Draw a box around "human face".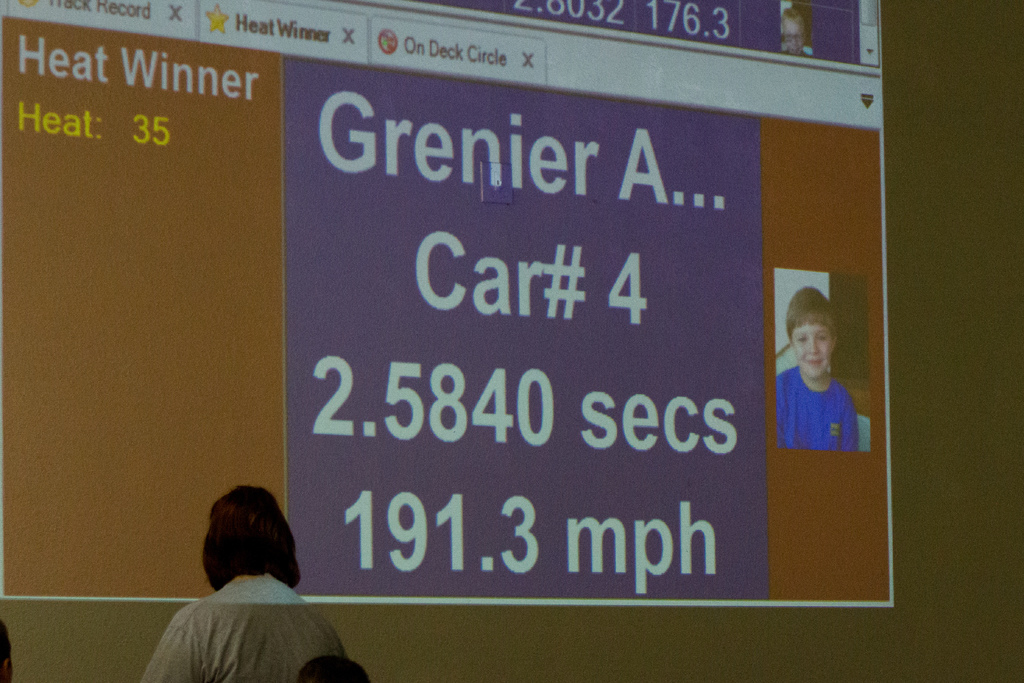
{"left": 792, "top": 326, "right": 834, "bottom": 378}.
